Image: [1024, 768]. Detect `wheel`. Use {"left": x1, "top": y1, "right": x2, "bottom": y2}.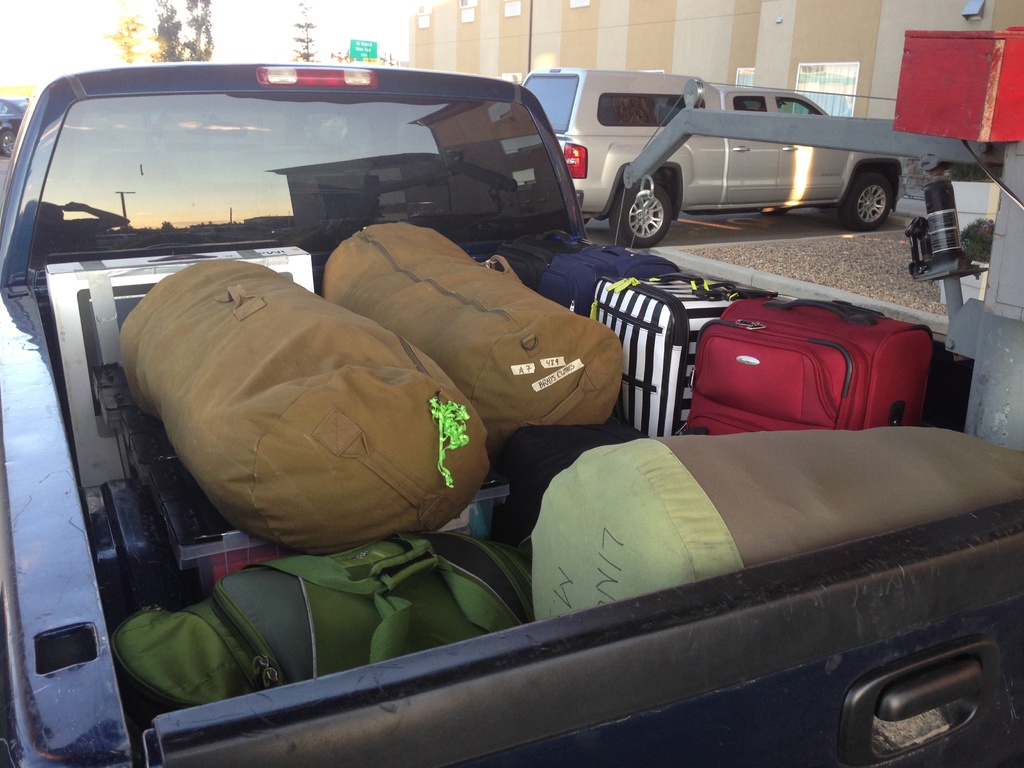
{"left": 609, "top": 182, "right": 676, "bottom": 244}.
